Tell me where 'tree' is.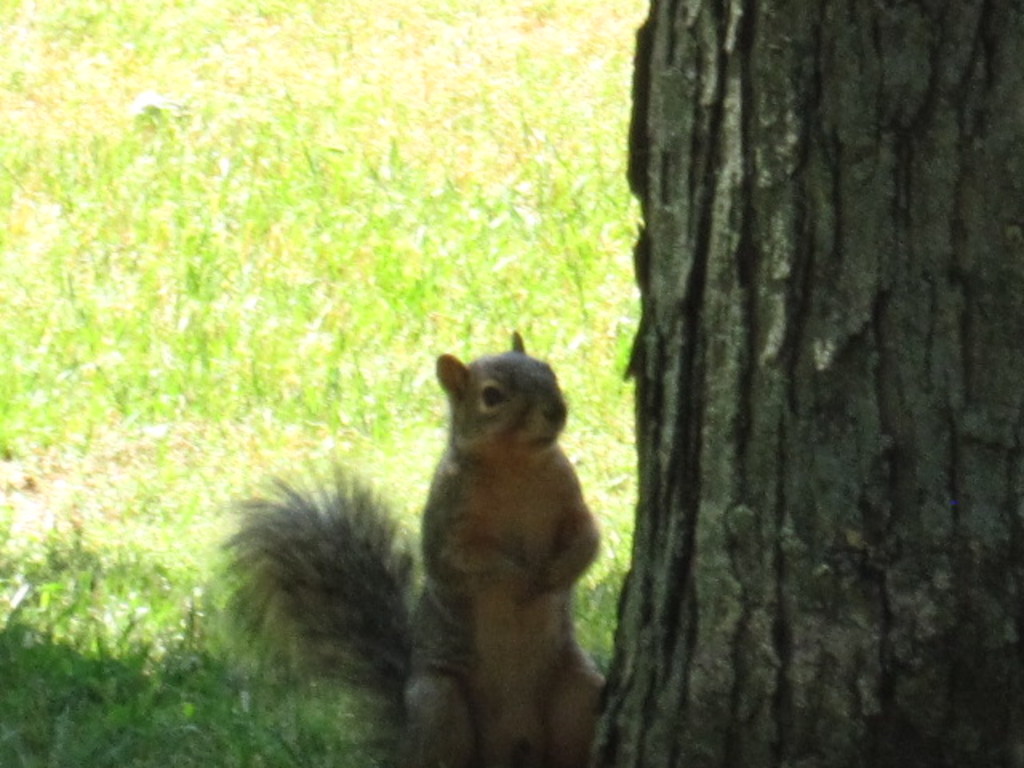
'tree' is at bbox=[586, 0, 1022, 766].
